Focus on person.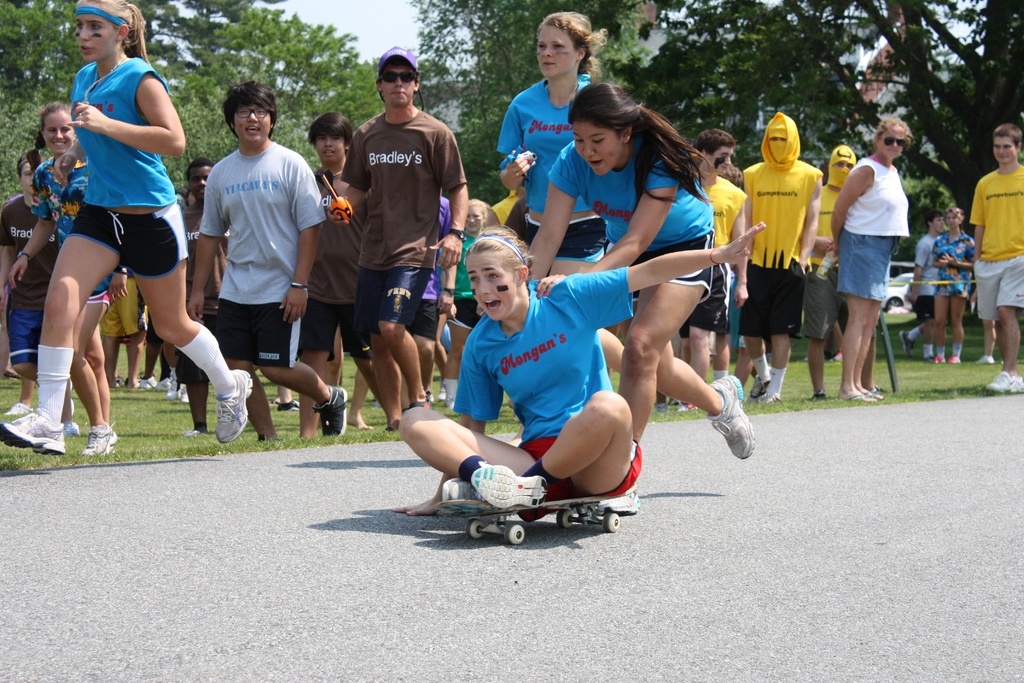
Focused at <region>739, 116, 822, 410</region>.
